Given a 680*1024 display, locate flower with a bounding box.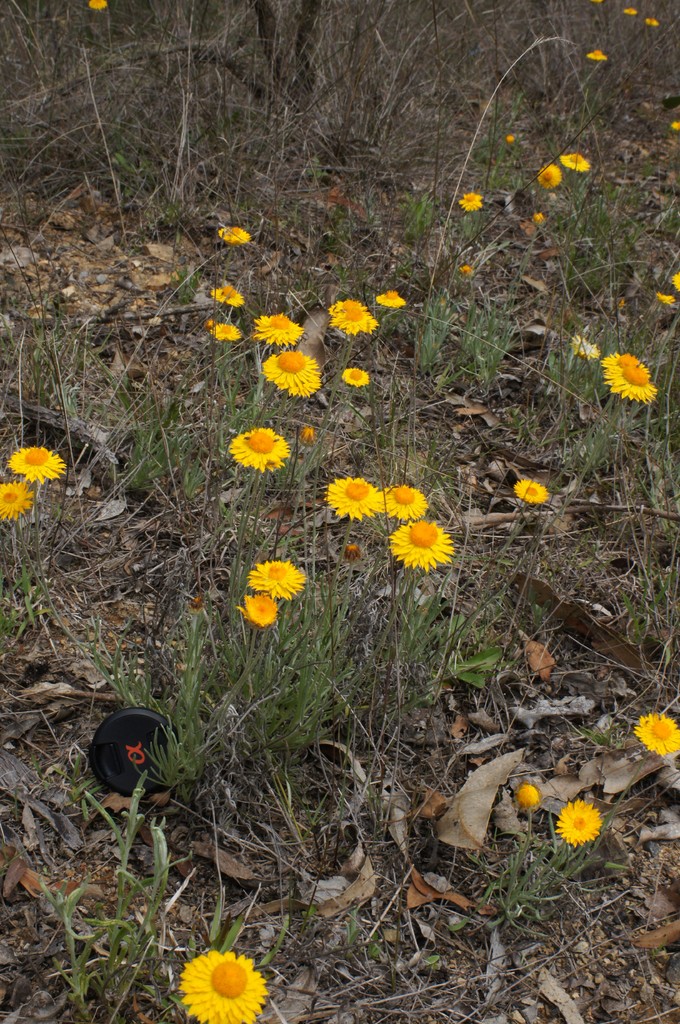
Located: {"x1": 246, "y1": 563, "x2": 308, "y2": 605}.
